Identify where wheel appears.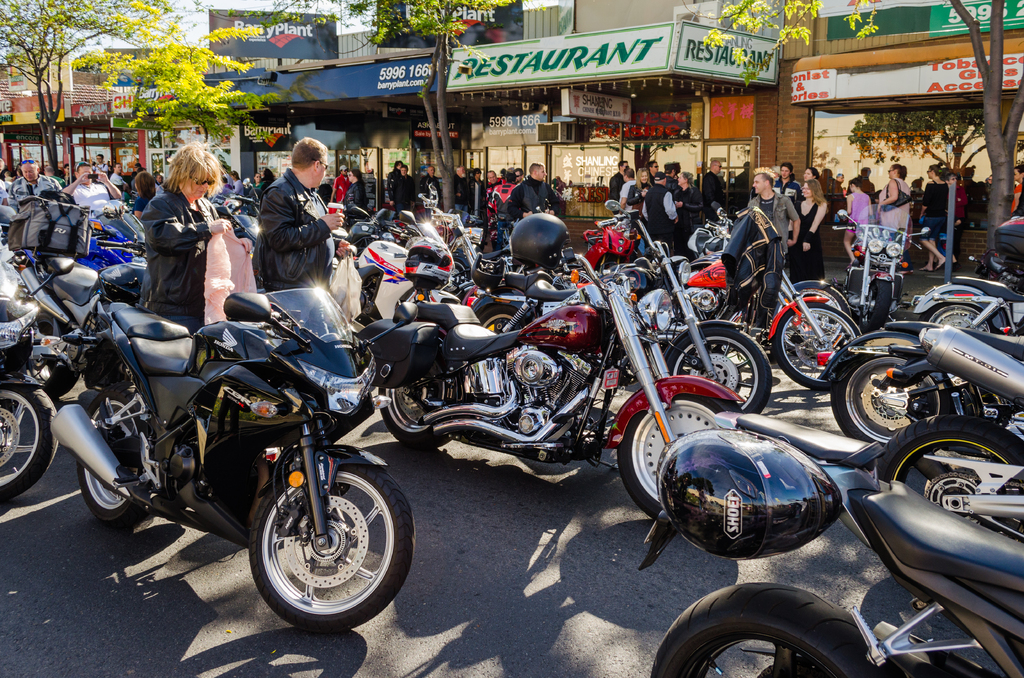
Appears at x1=477, y1=302, x2=527, y2=335.
